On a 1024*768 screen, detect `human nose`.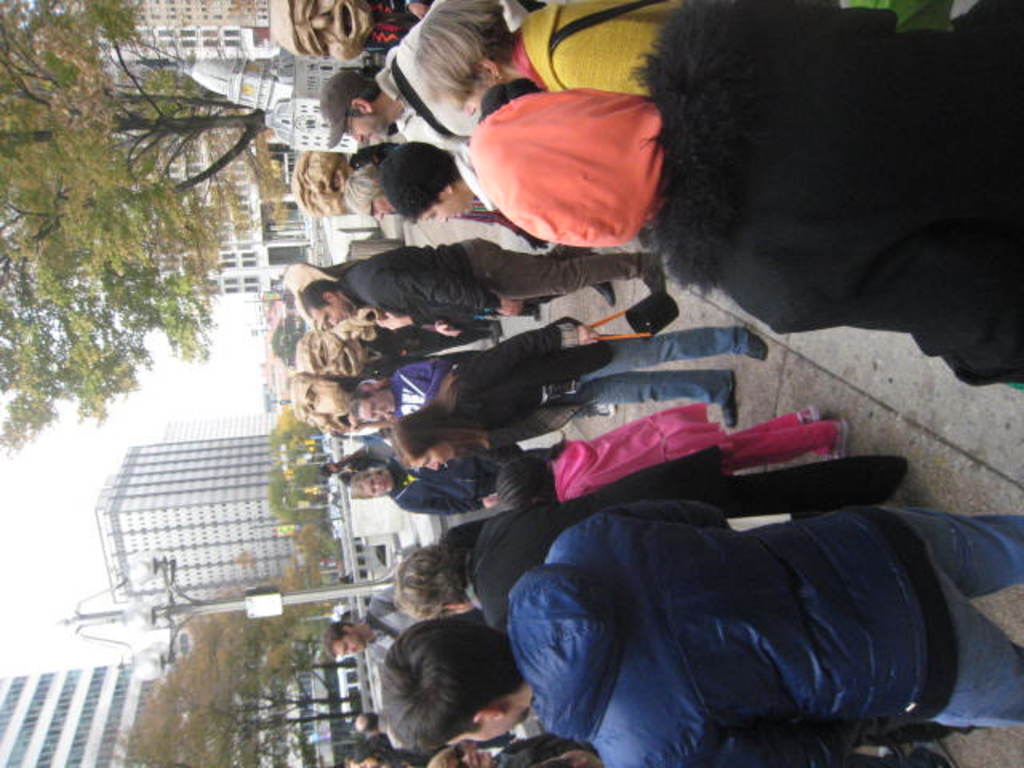
(312,411,328,426).
